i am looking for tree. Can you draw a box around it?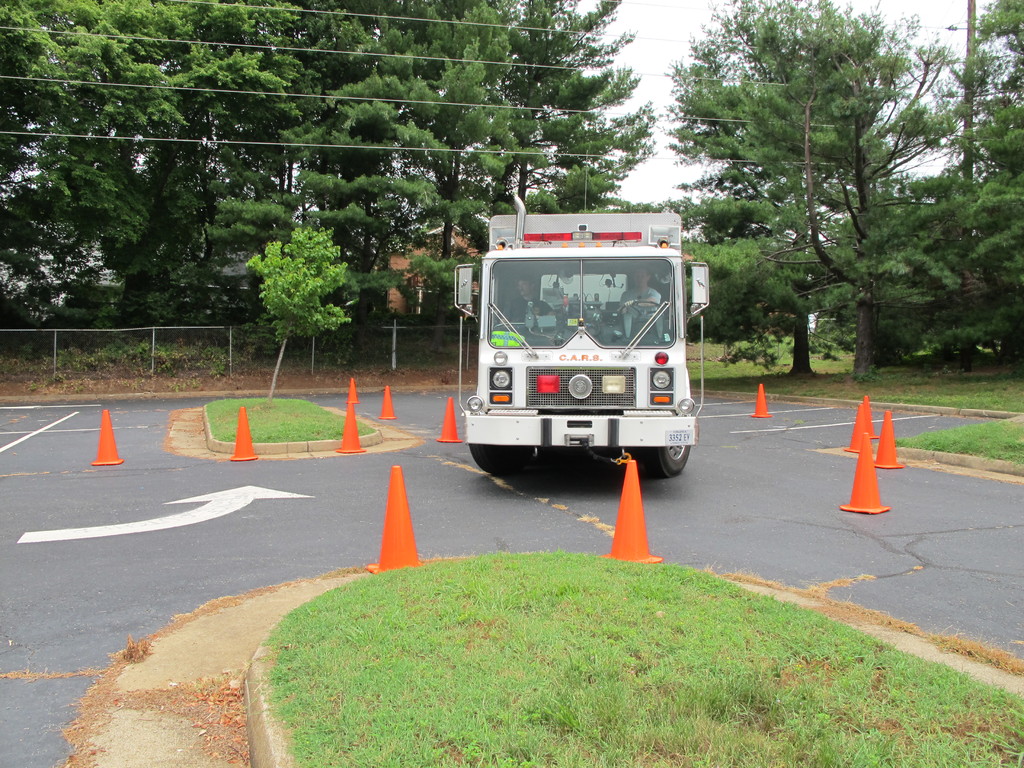
Sure, the bounding box is [663, 0, 916, 380].
